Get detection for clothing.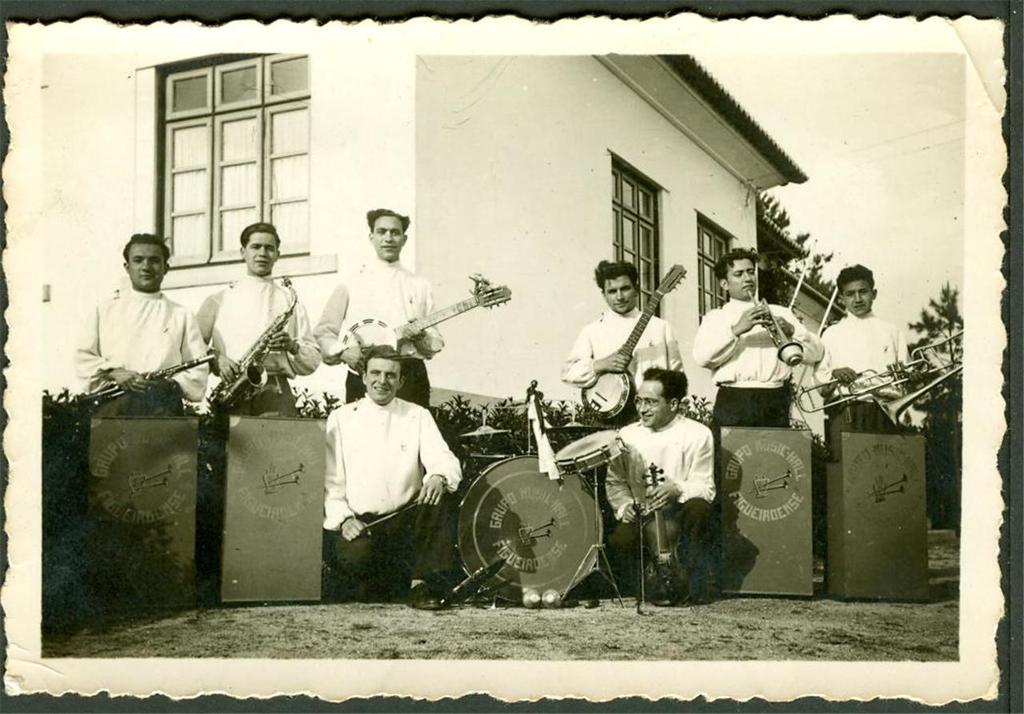
Detection: [left=313, top=372, right=448, bottom=548].
